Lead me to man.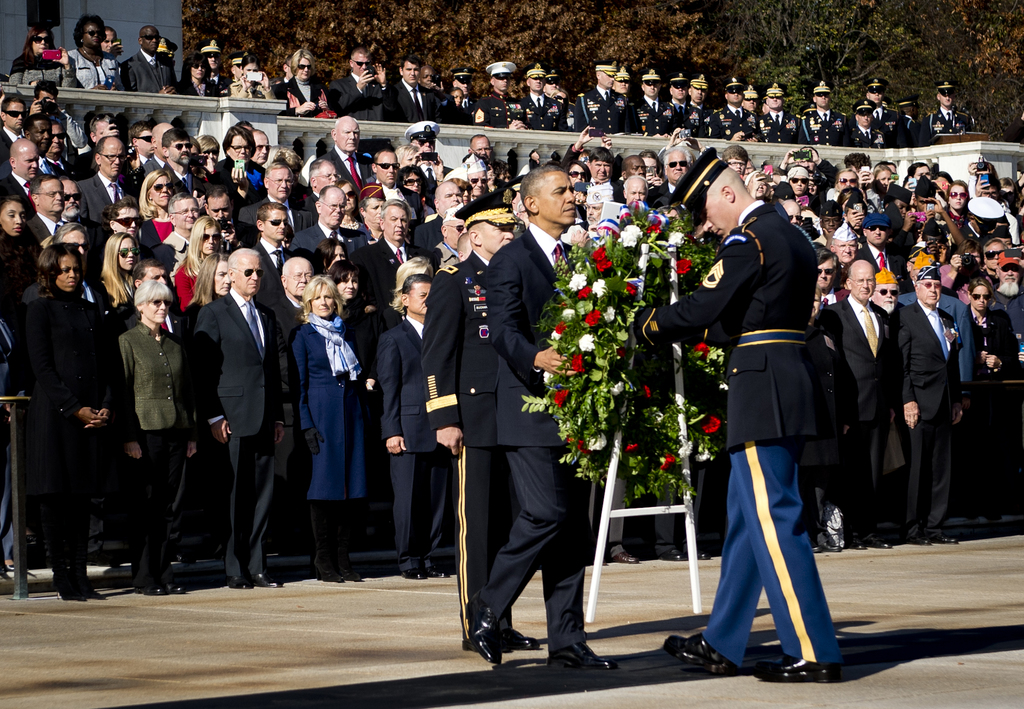
Lead to detection(616, 150, 649, 182).
